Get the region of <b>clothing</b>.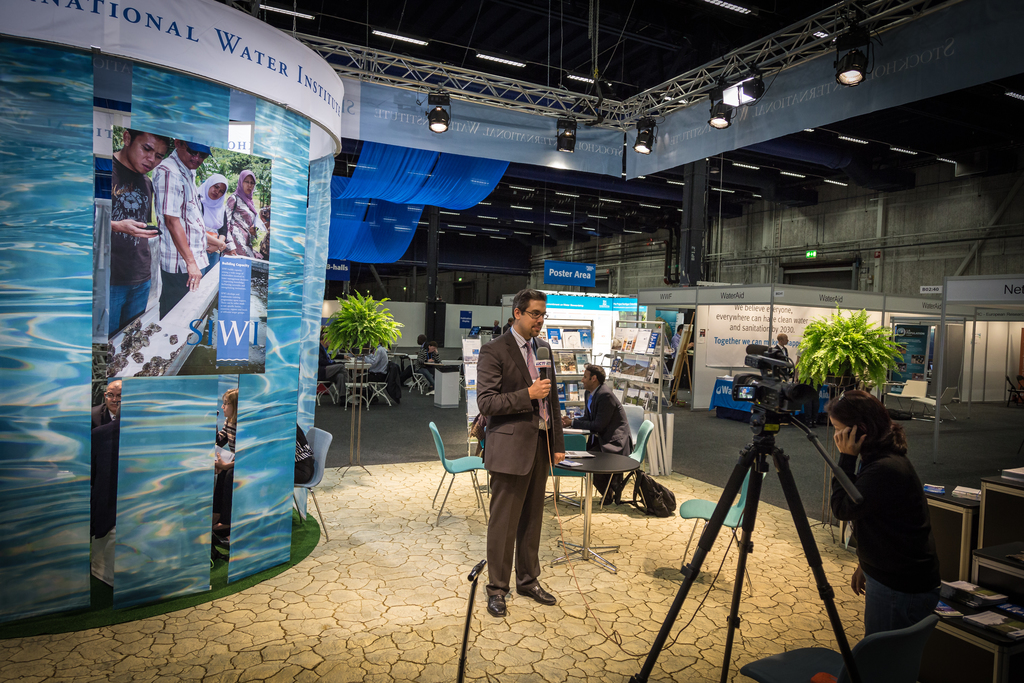
(109,152,157,339).
